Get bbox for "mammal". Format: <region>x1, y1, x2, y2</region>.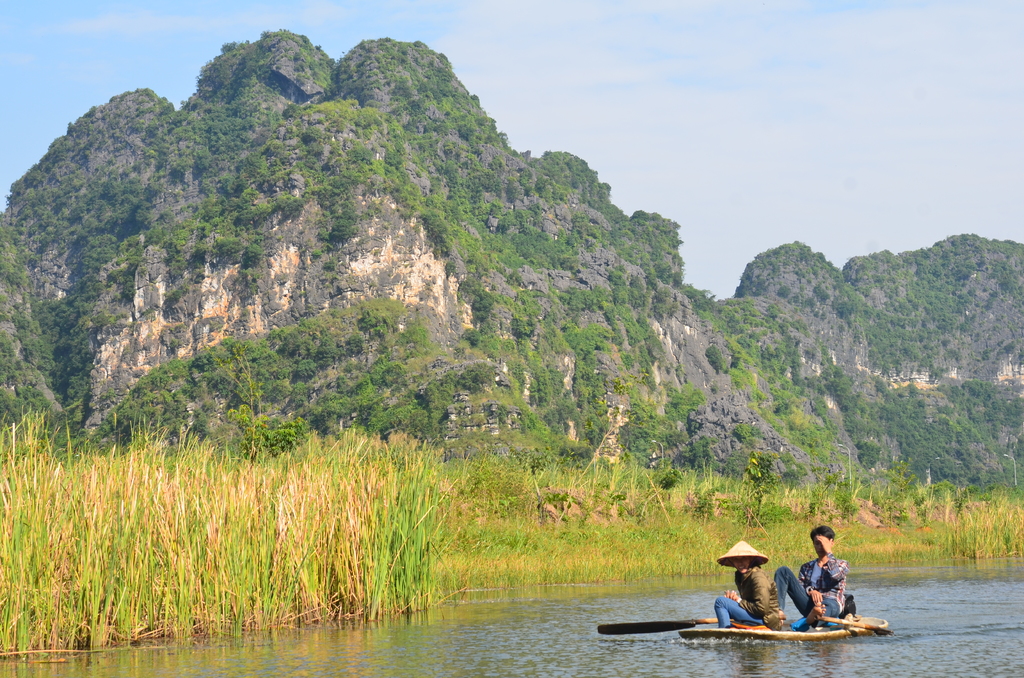
<region>703, 563, 797, 640</region>.
